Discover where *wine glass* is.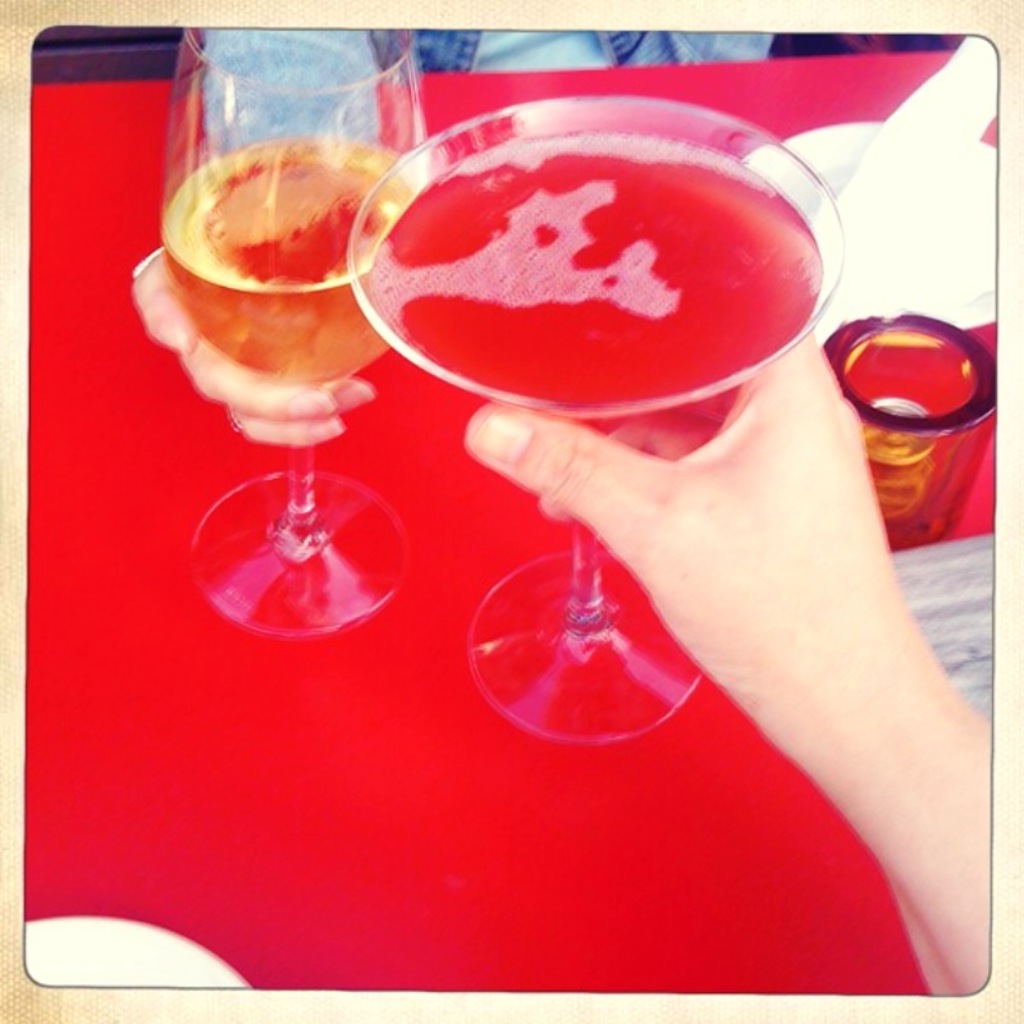
Discovered at 160:0:429:628.
